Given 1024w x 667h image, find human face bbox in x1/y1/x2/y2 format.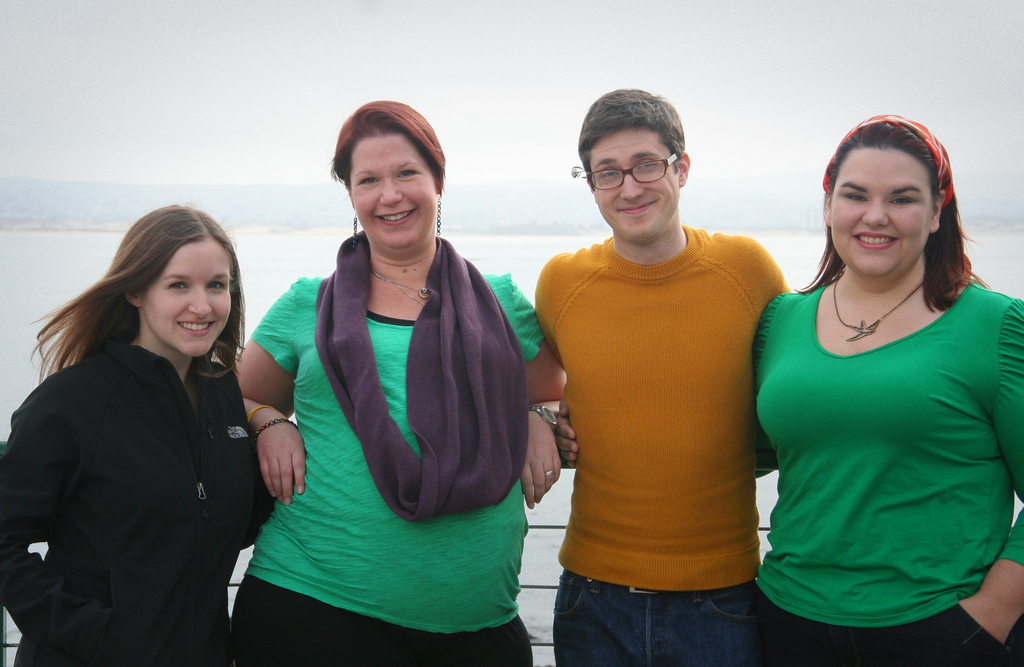
348/133/438/250.
